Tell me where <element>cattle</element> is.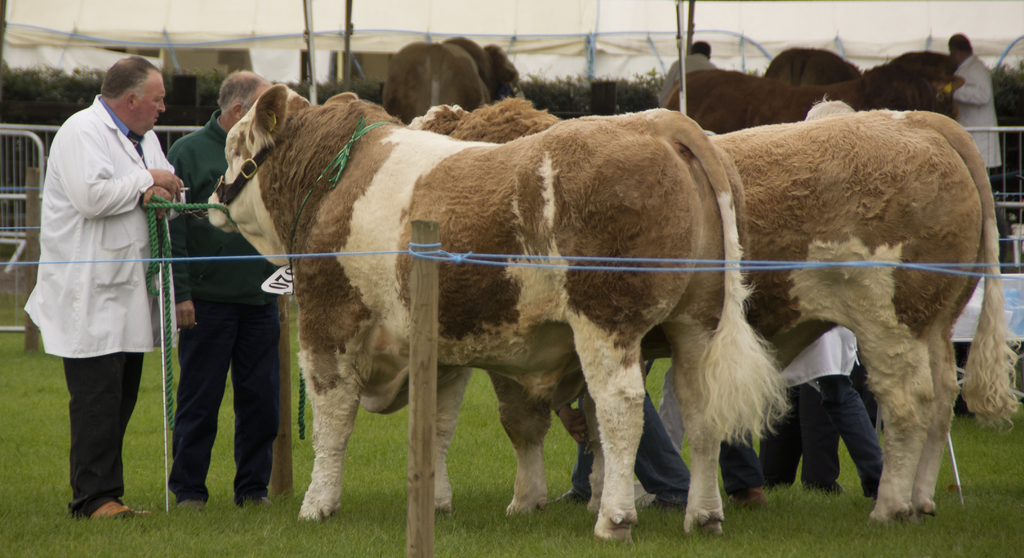
<element>cattle</element> is at detection(417, 95, 997, 514).
